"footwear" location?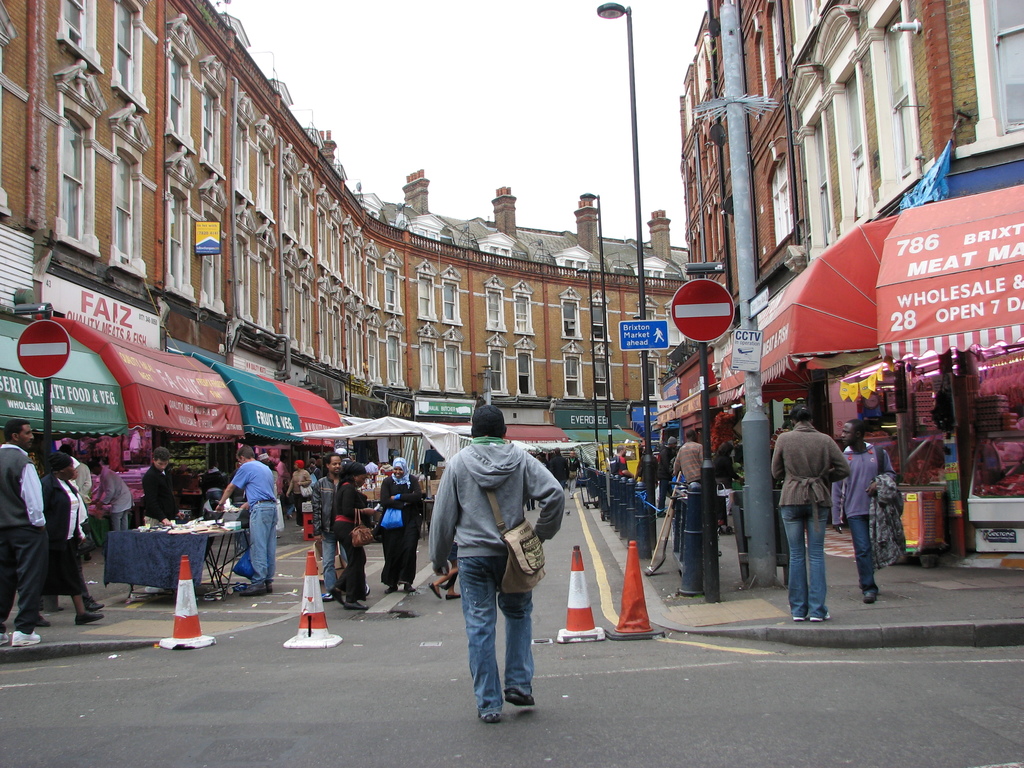
x1=83 y1=595 x2=106 y2=613
